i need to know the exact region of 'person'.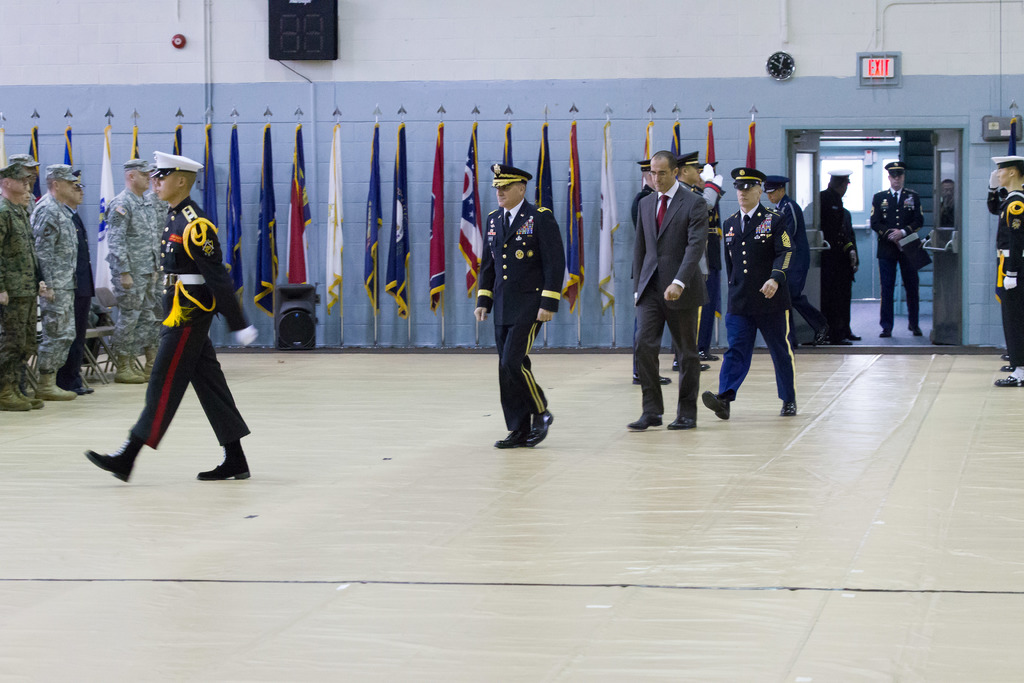
Region: <box>28,175,79,402</box>.
